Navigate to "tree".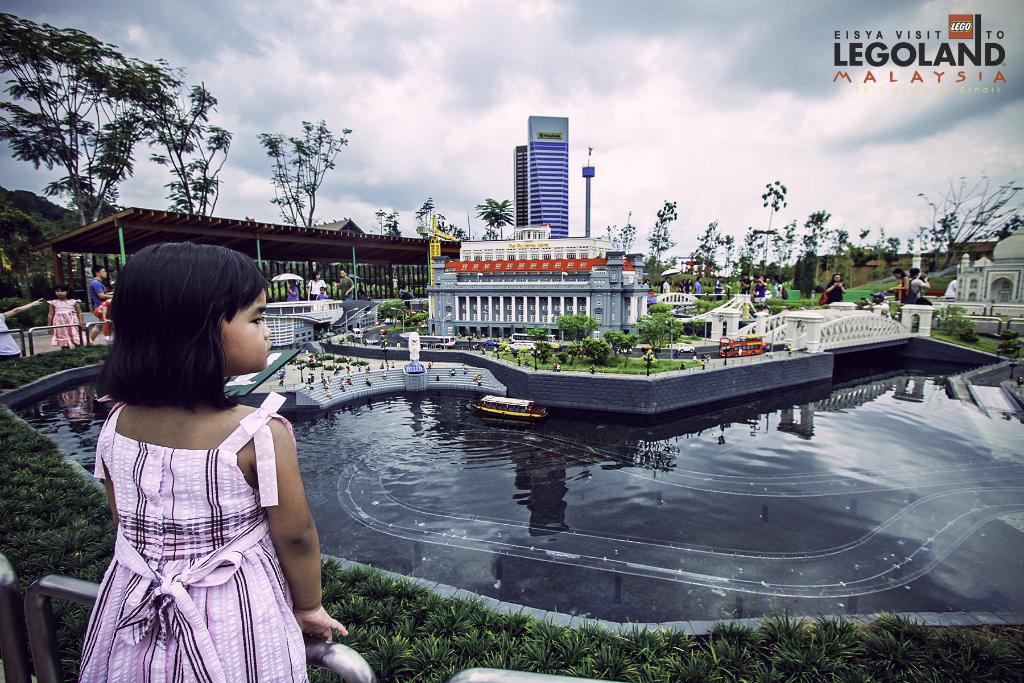
Navigation target: 640 197 679 284.
